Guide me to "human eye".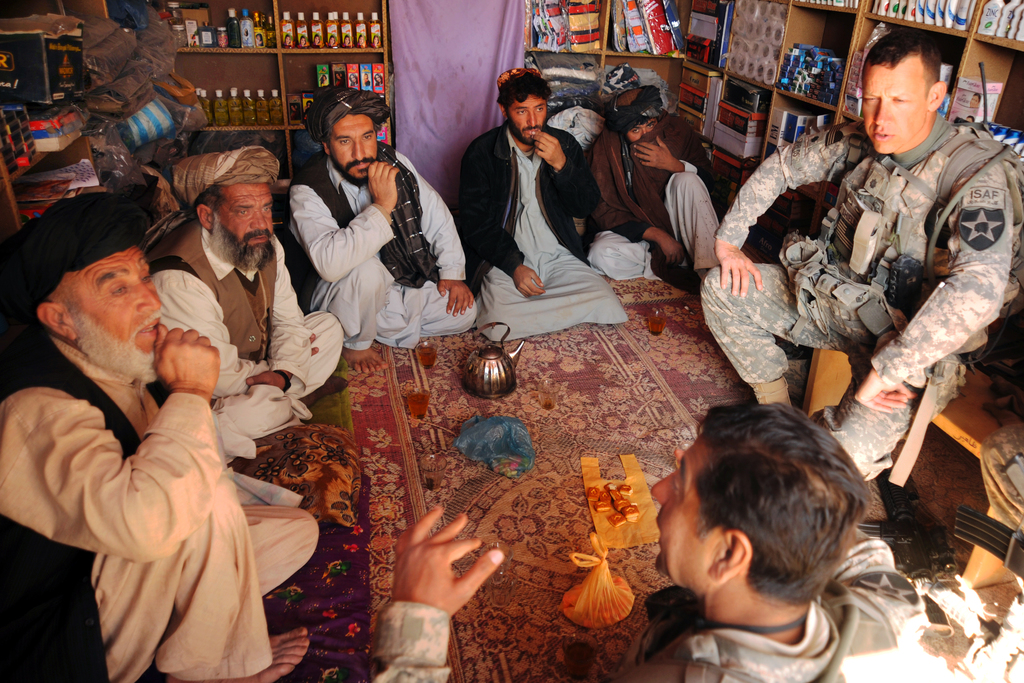
Guidance: Rect(362, 131, 373, 142).
